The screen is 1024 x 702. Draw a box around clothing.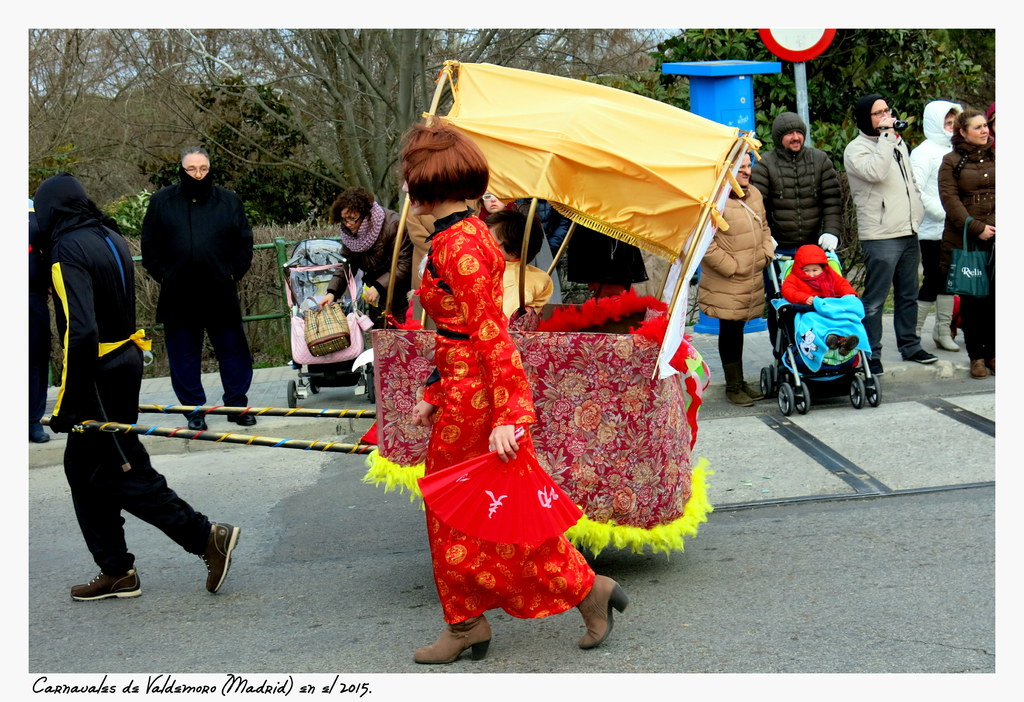
box=[34, 171, 216, 575].
